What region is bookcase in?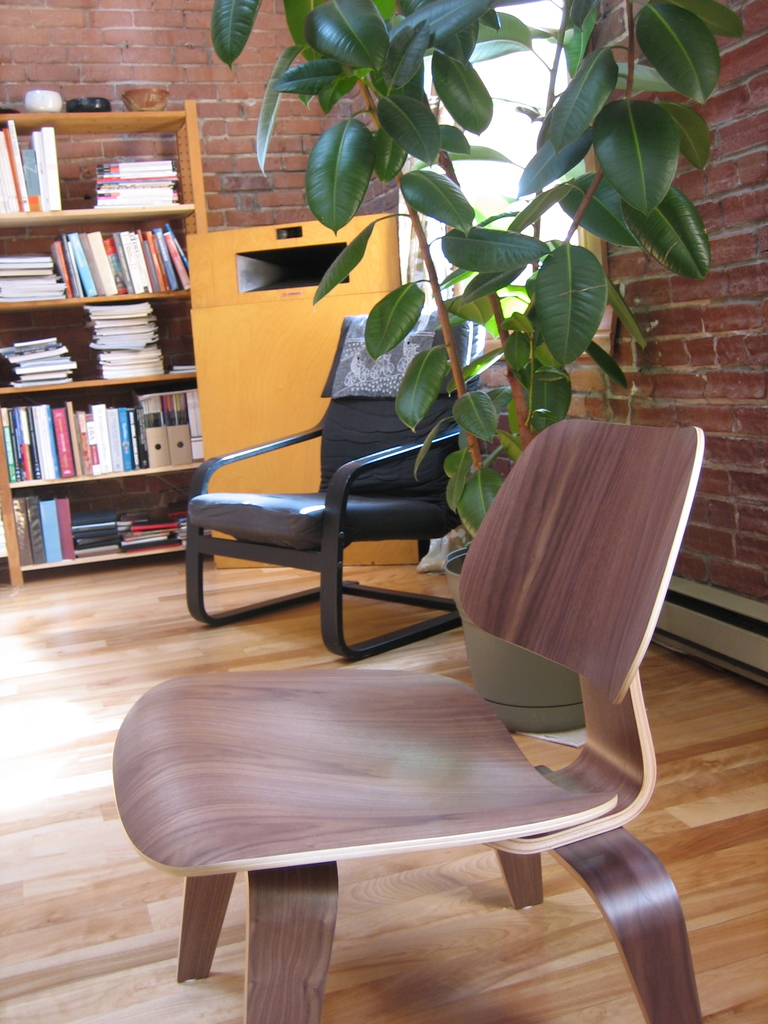
region(3, 131, 232, 575).
